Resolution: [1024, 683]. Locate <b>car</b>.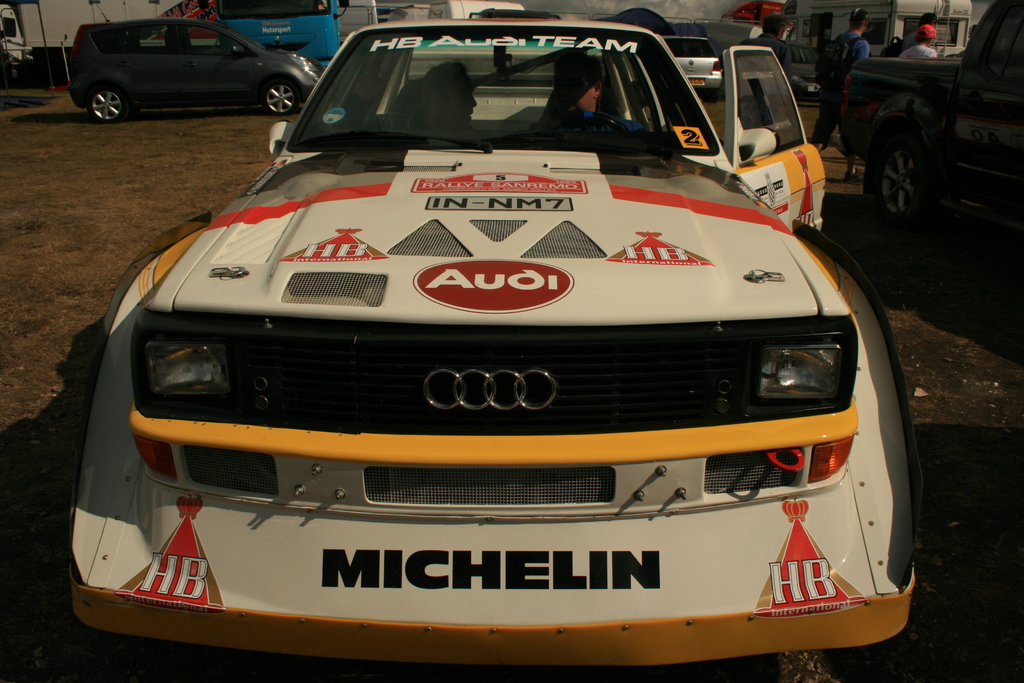
select_region(64, 21, 907, 657).
